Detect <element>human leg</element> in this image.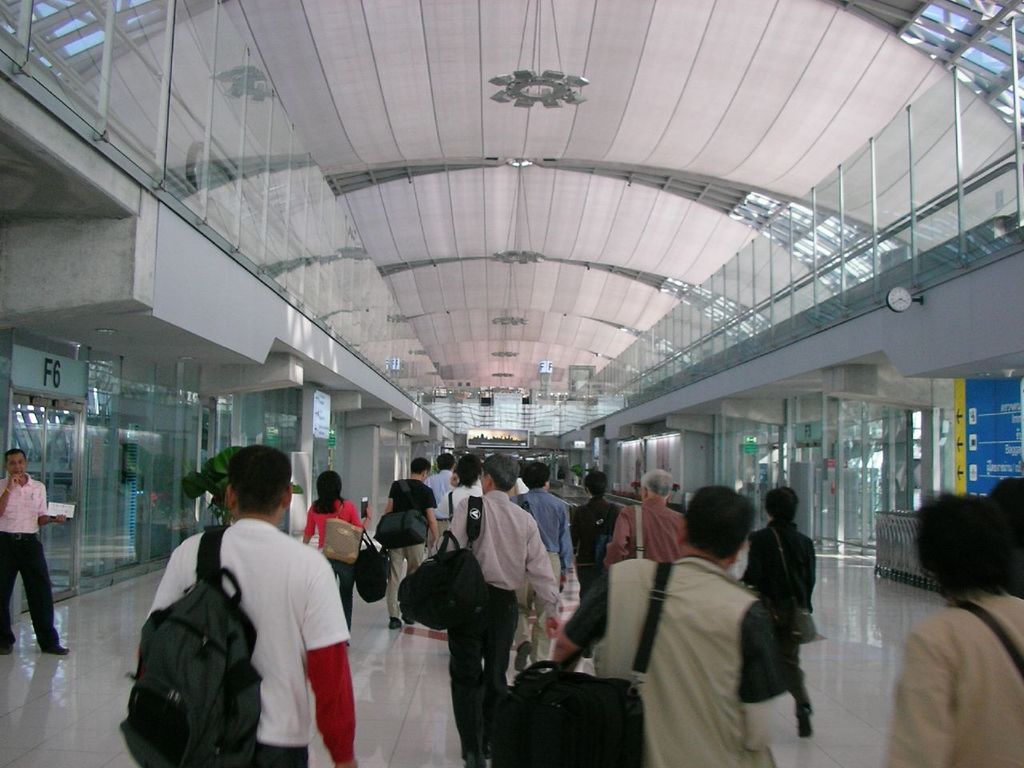
Detection: <region>516, 590, 536, 670</region>.
